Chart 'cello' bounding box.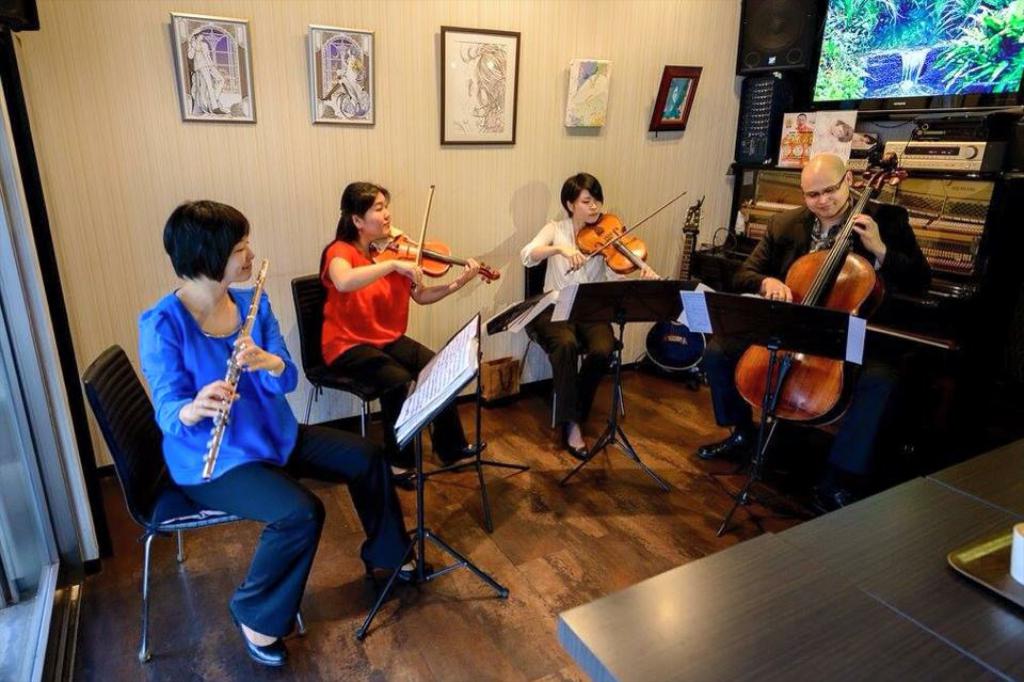
Charted: <region>722, 154, 912, 431</region>.
